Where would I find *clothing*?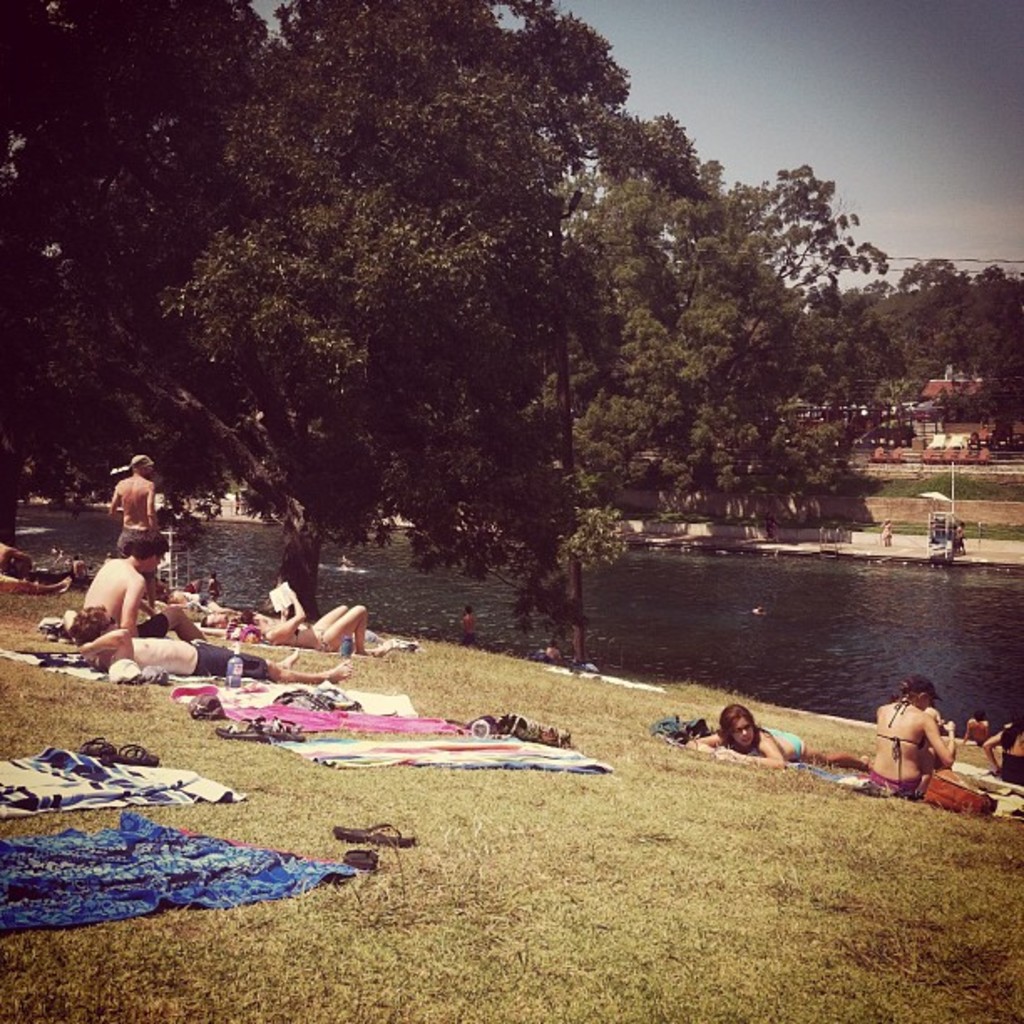
At select_region(872, 773, 924, 801).
